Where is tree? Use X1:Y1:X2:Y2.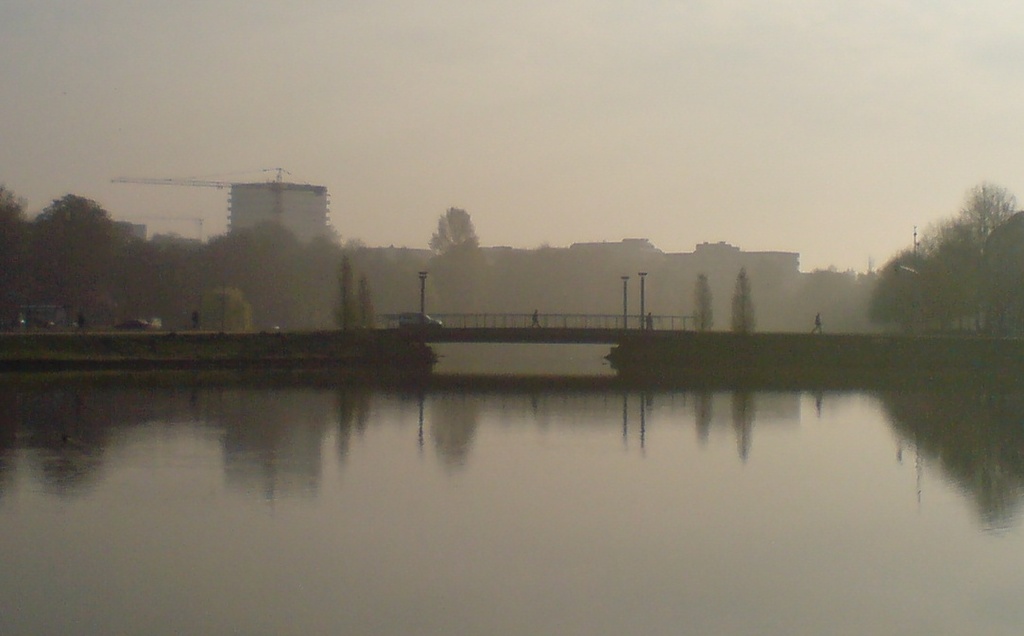
427:211:493:316.
